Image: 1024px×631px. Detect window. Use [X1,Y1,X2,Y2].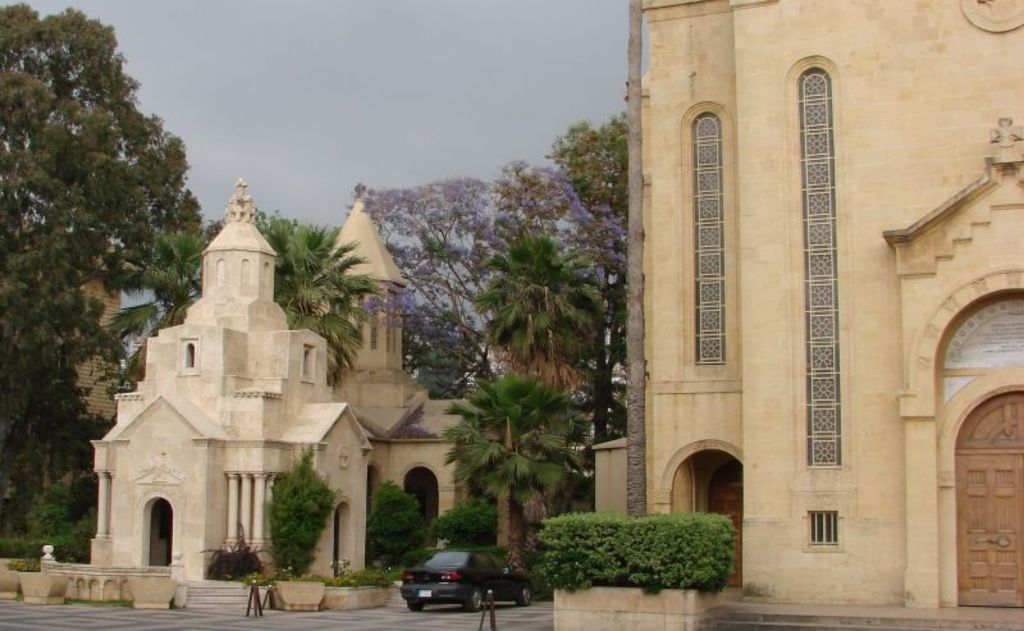
[803,506,838,549].
